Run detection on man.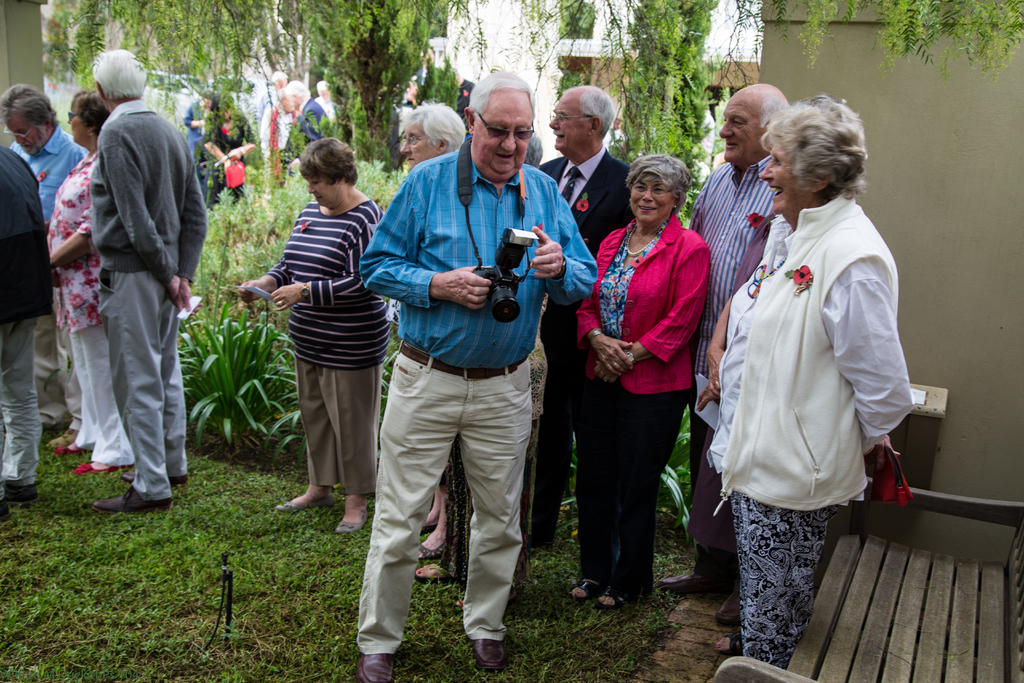
Result: 355/70/598/682.
